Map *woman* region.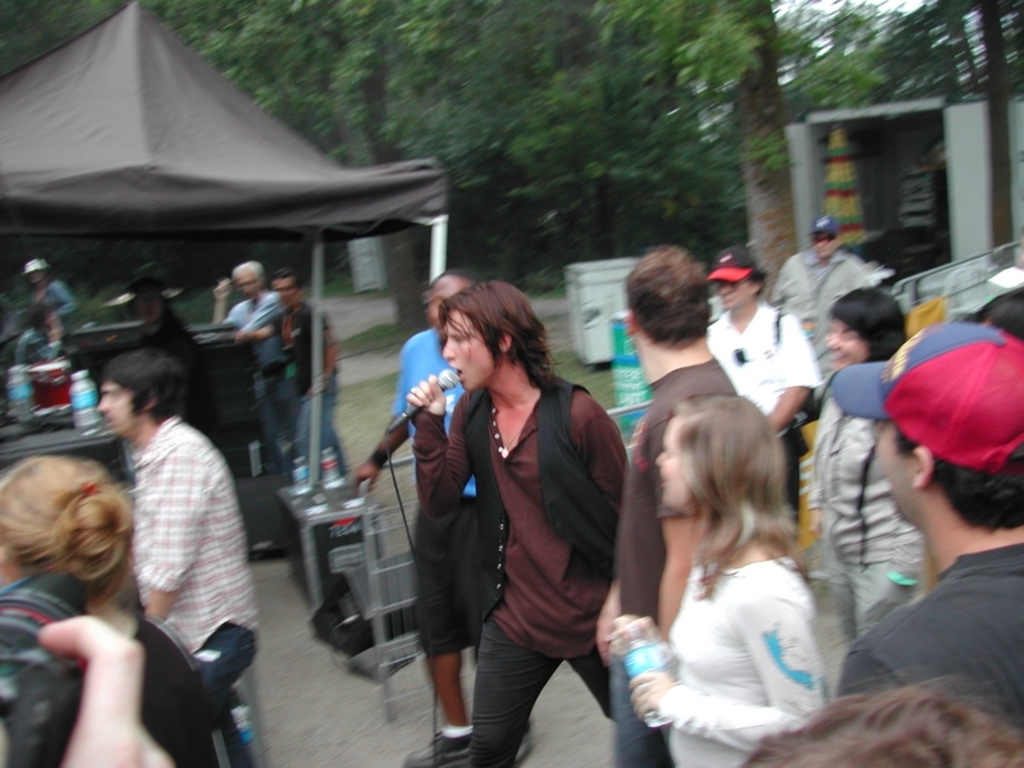
Mapped to bbox=[787, 289, 913, 652].
